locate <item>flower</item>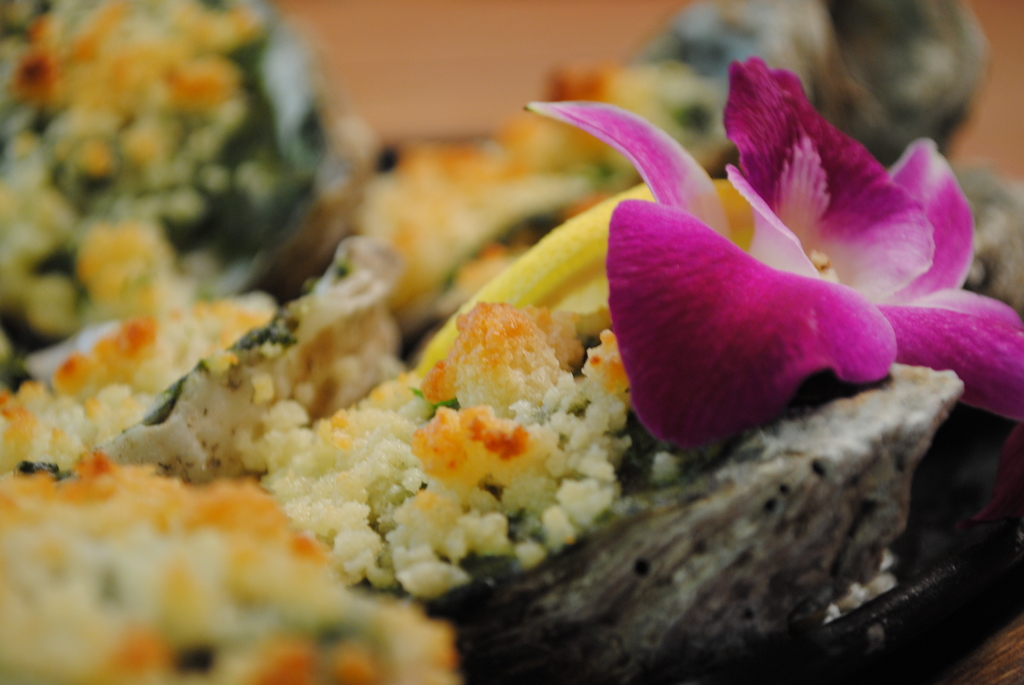
<box>525,56,1023,450</box>
